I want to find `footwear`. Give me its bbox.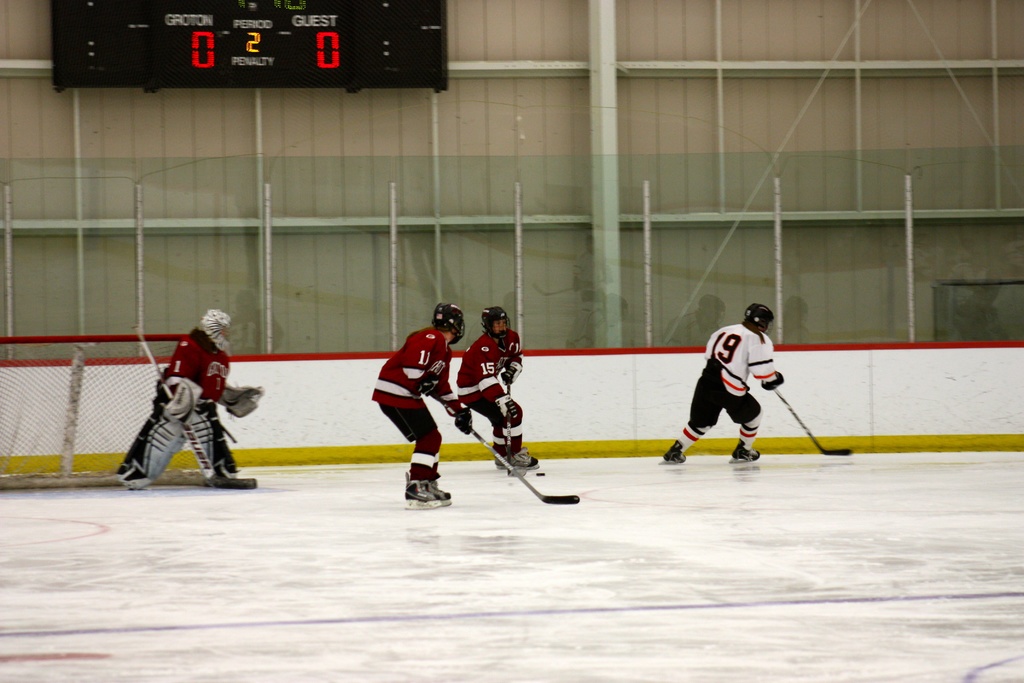
x1=727, y1=441, x2=762, y2=460.
